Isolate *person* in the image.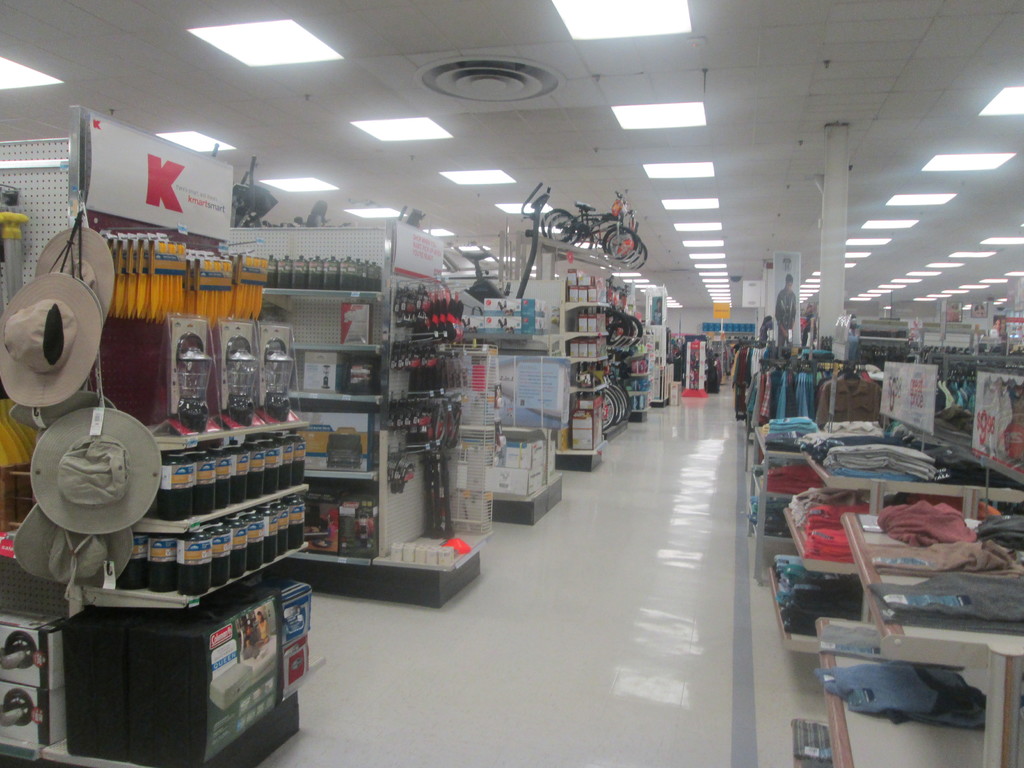
Isolated region: bbox=[775, 273, 799, 350].
